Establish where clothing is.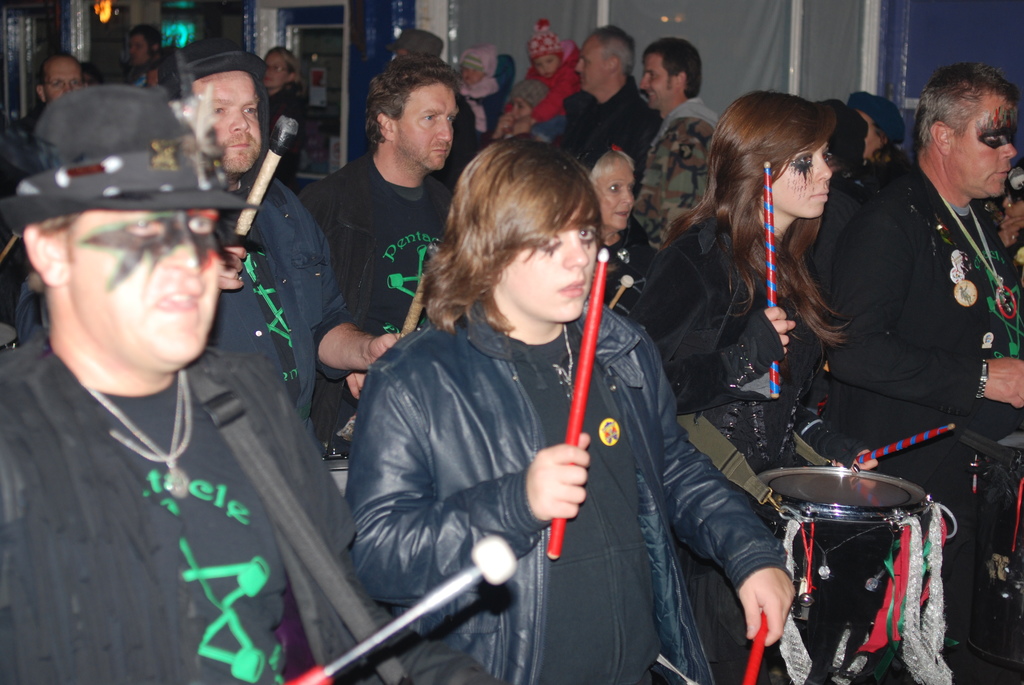
Established at 208/180/351/437.
